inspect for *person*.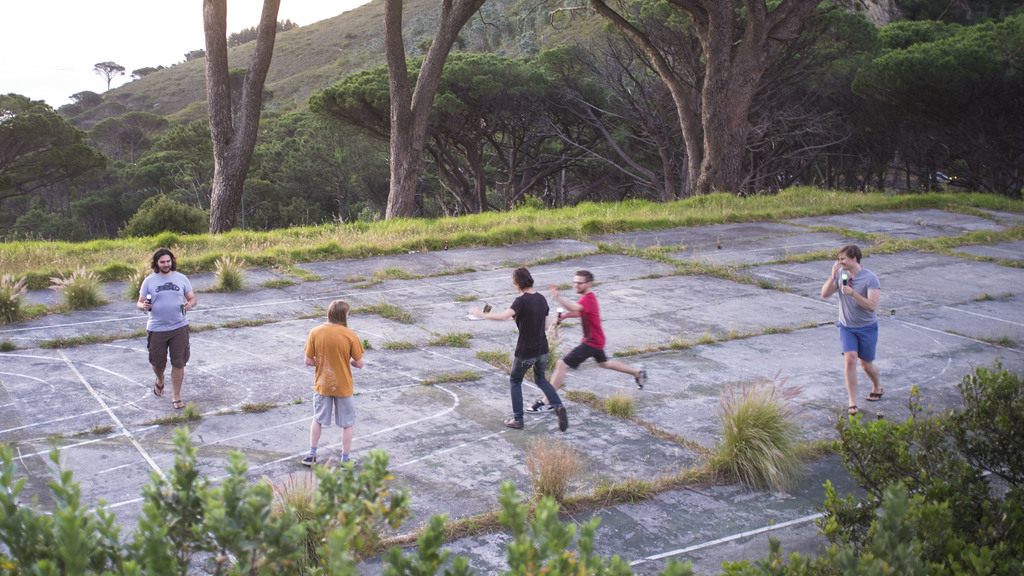
Inspection: locate(133, 247, 201, 414).
